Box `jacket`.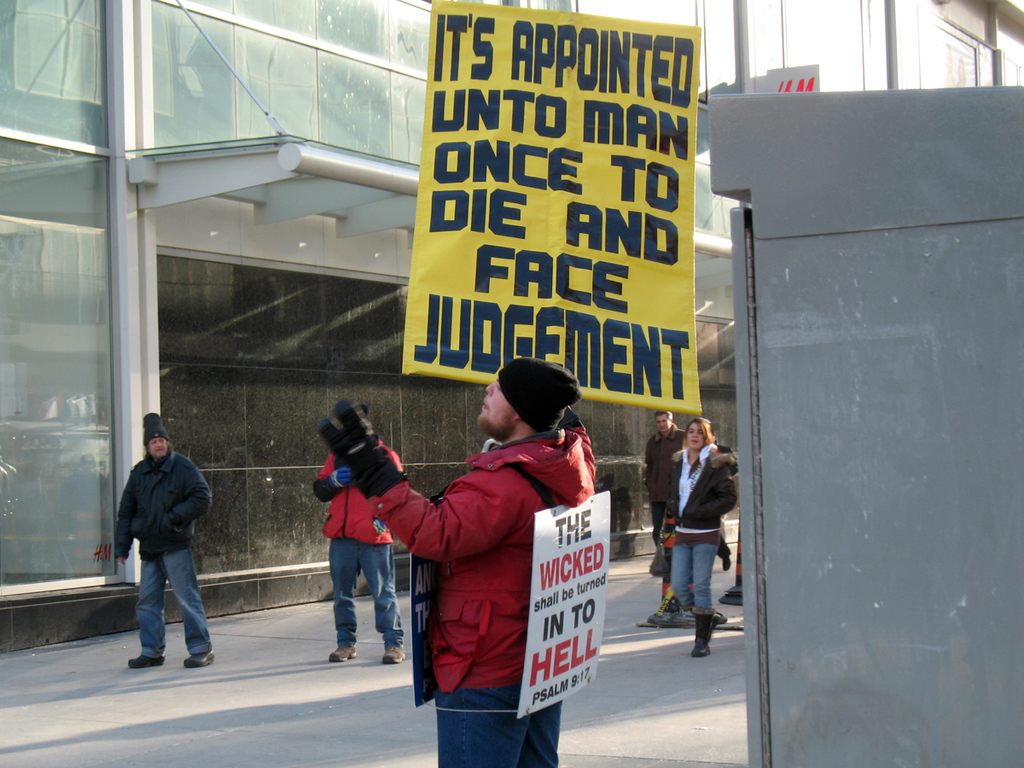
bbox(311, 451, 411, 547).
